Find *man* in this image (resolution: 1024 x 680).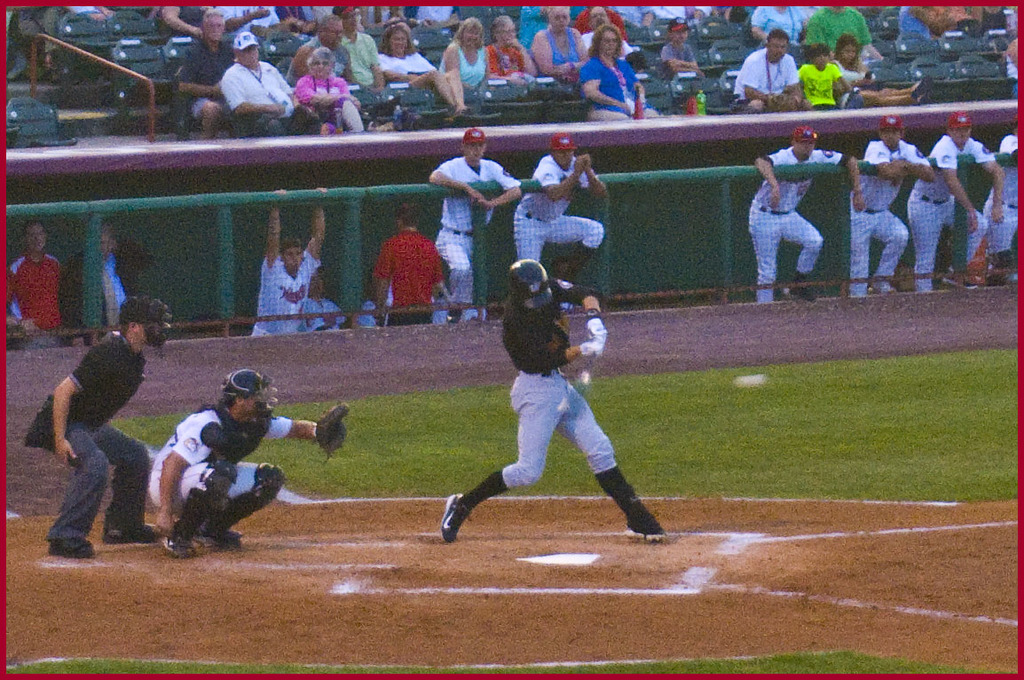
(x1=986, y1=134, x2=1020, y2=270).
